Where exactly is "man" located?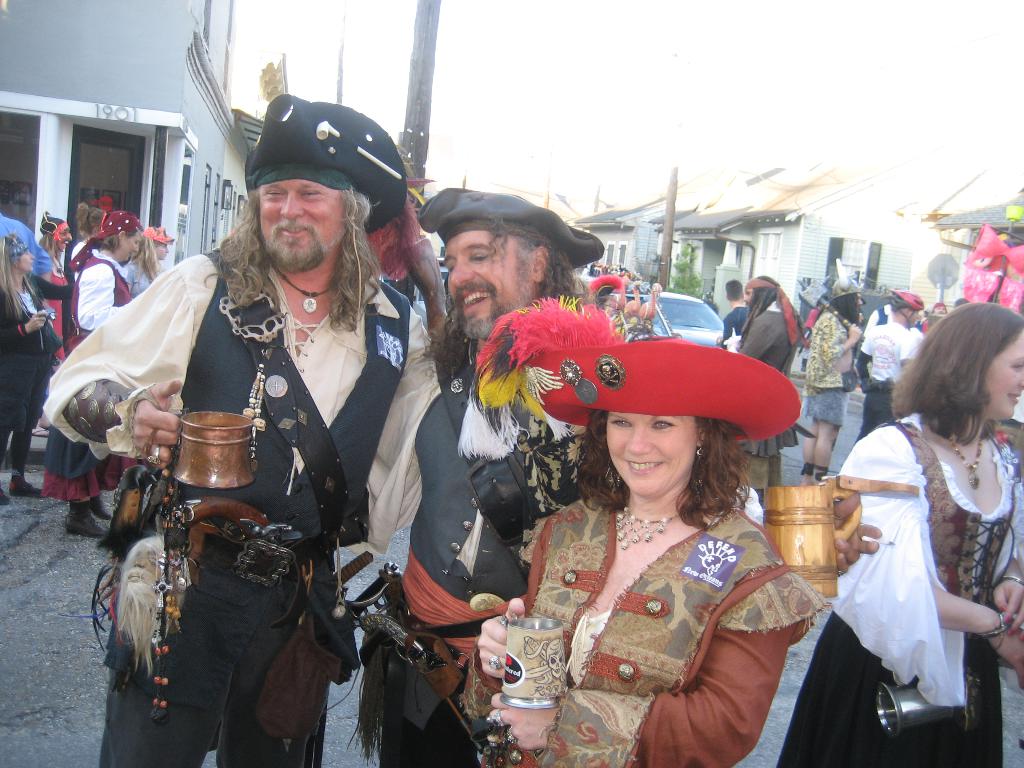
Its bounding box is 44,94,449,763.
